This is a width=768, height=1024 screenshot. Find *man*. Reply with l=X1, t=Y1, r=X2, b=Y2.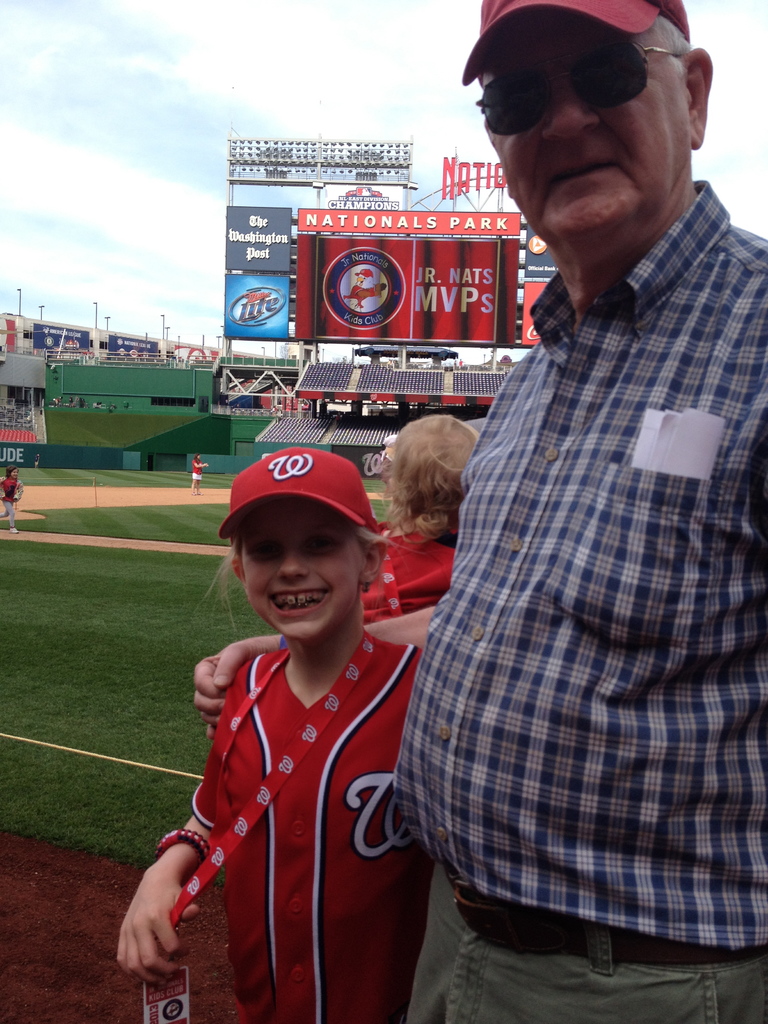
l=193, t=1, r=767, b=1021.
